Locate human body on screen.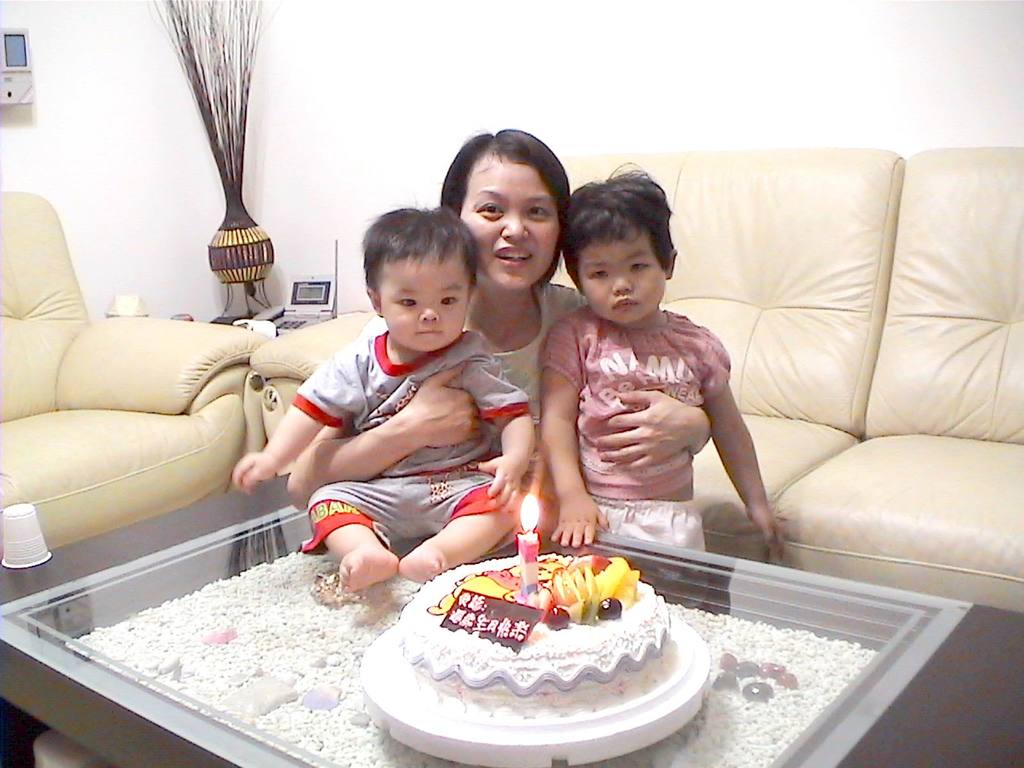
On screen at bbox=[236, 331, 533, 600].
